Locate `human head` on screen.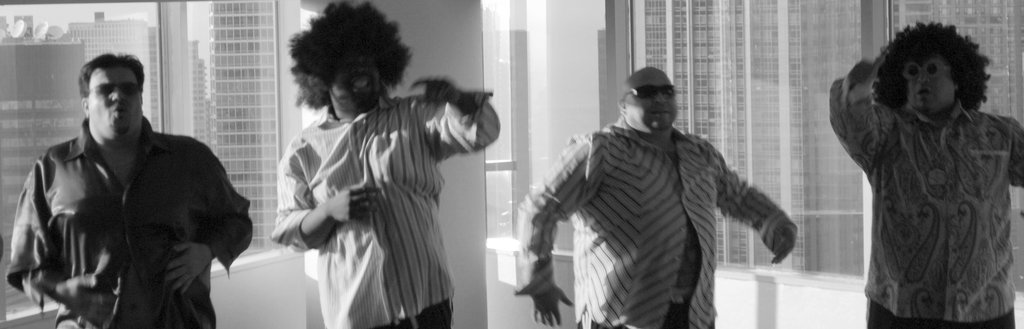
On screen at (x1=864, y1=22, x2=1002, y2=125).
